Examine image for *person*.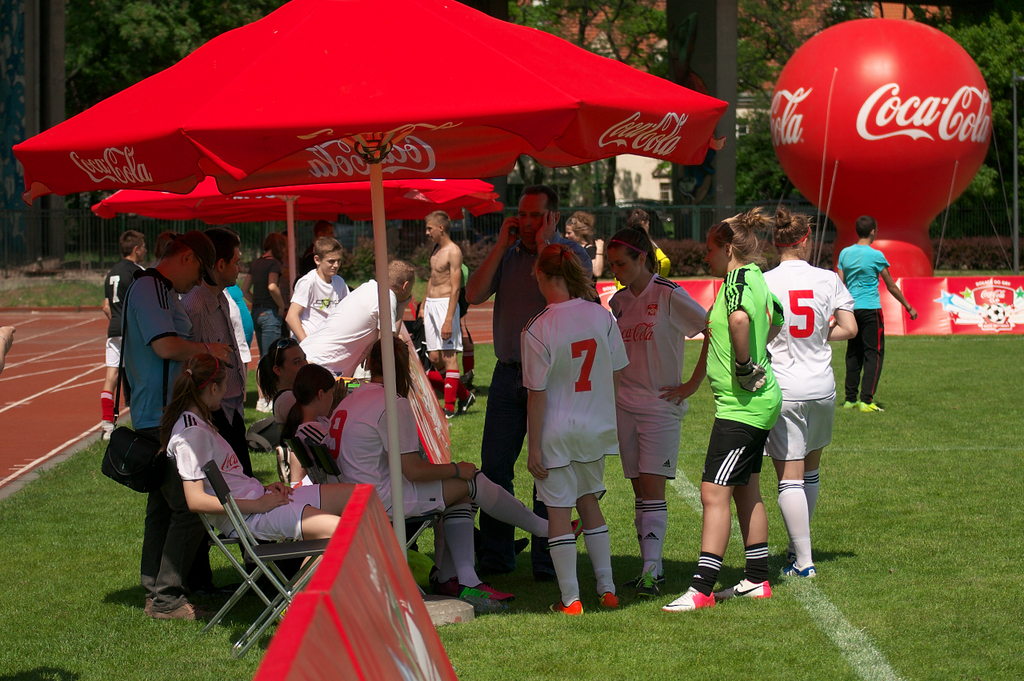
Examination result: region(118, 228, 224, 624).
